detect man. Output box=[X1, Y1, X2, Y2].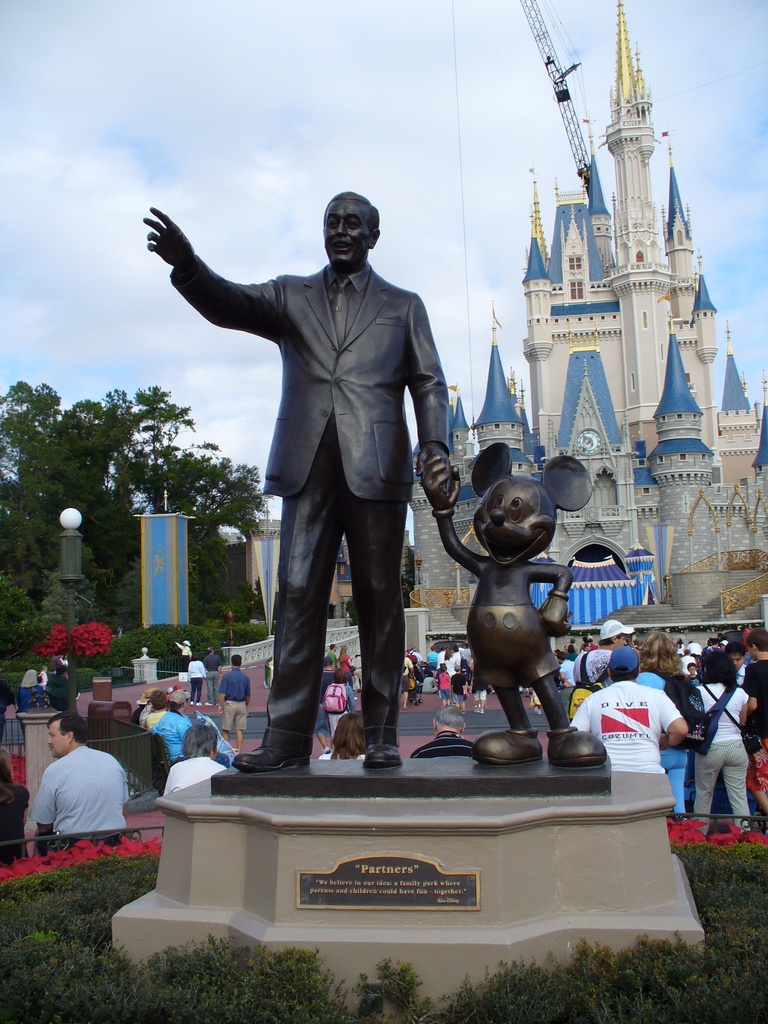
box=[26, 708, 133, 857].
